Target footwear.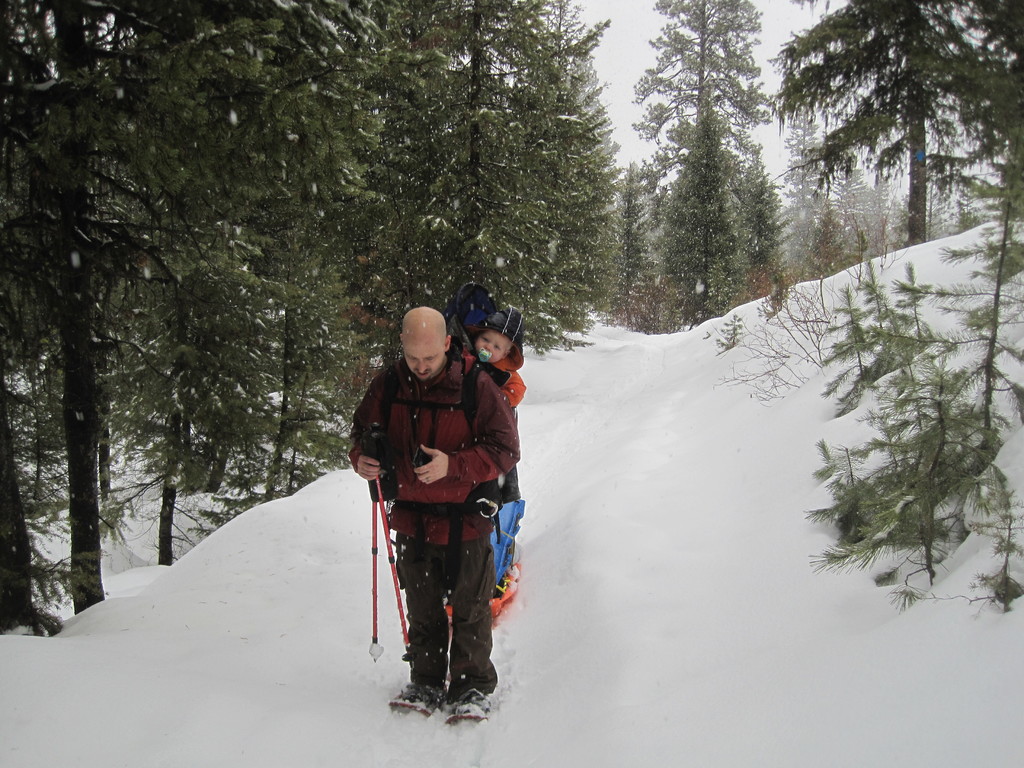
Target region: x1=444 y1=688 x2=491 y2=722.
